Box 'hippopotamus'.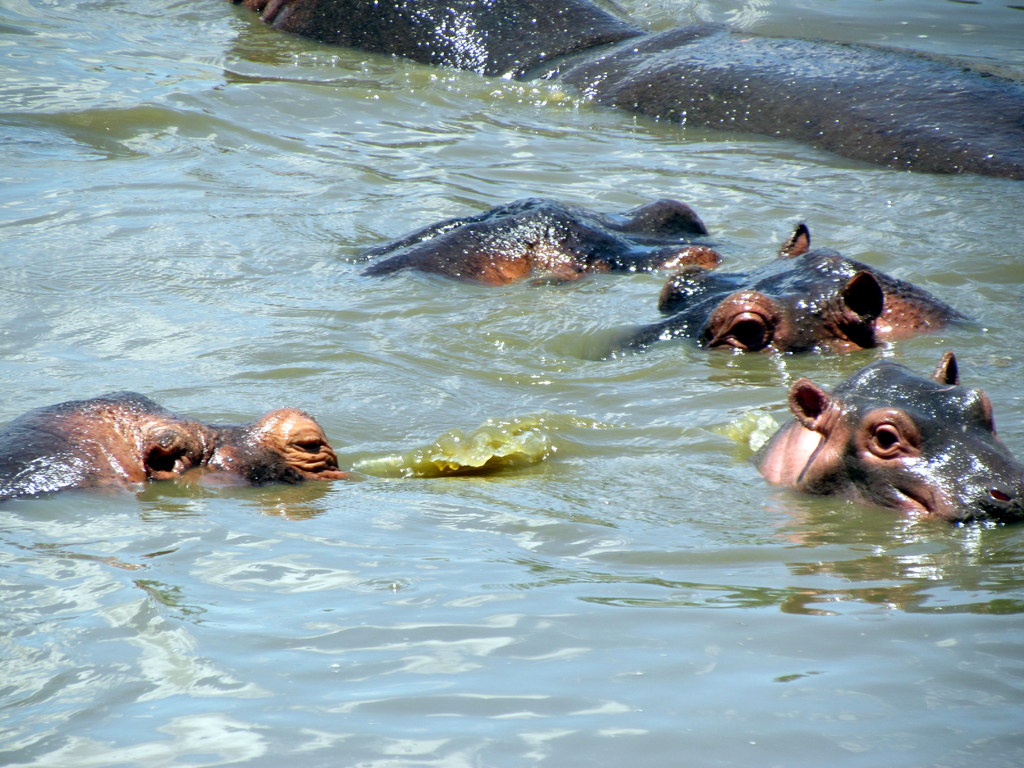
0 387 370 502.
